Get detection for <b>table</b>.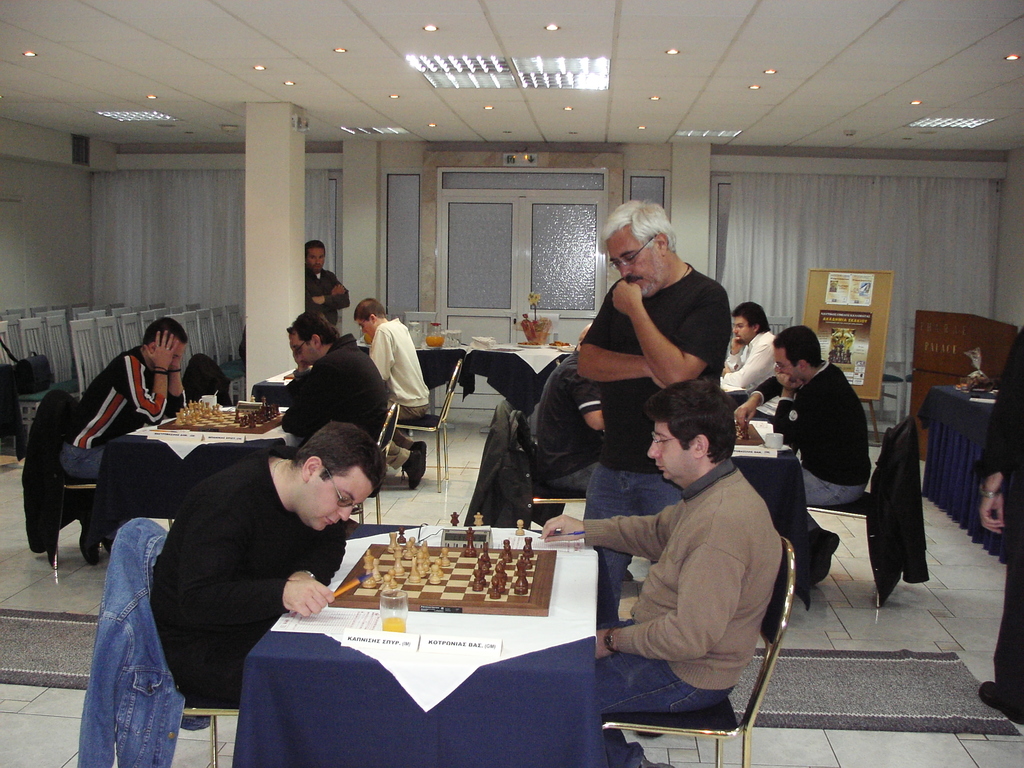
Detection: <box>914,384,1007,570</box>.
